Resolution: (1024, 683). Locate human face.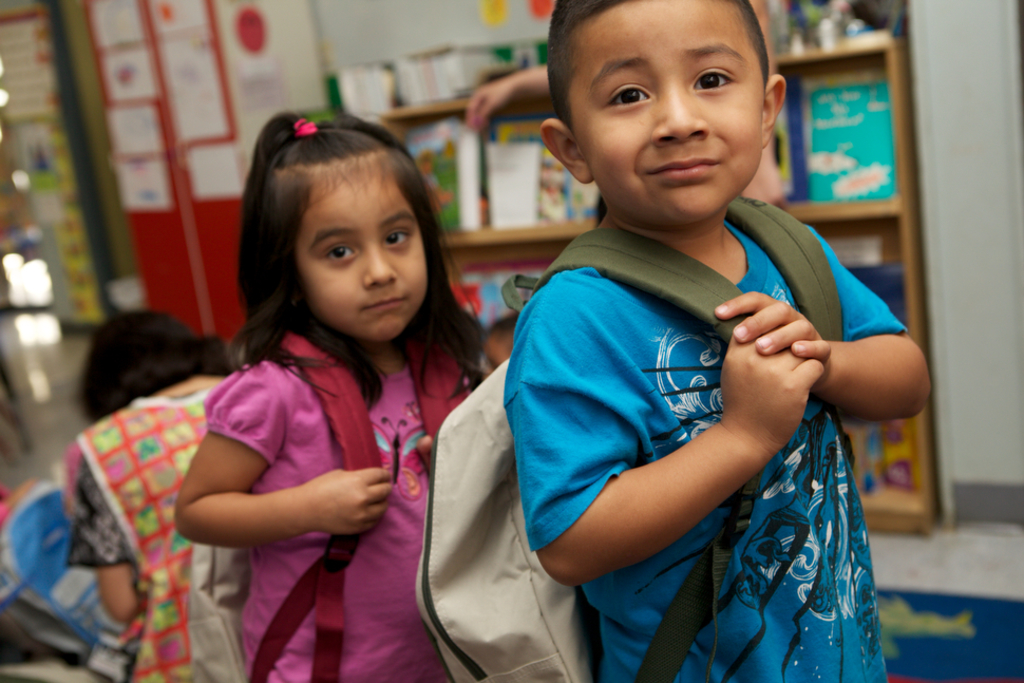
bbox=(566, 0, 763, 228).
